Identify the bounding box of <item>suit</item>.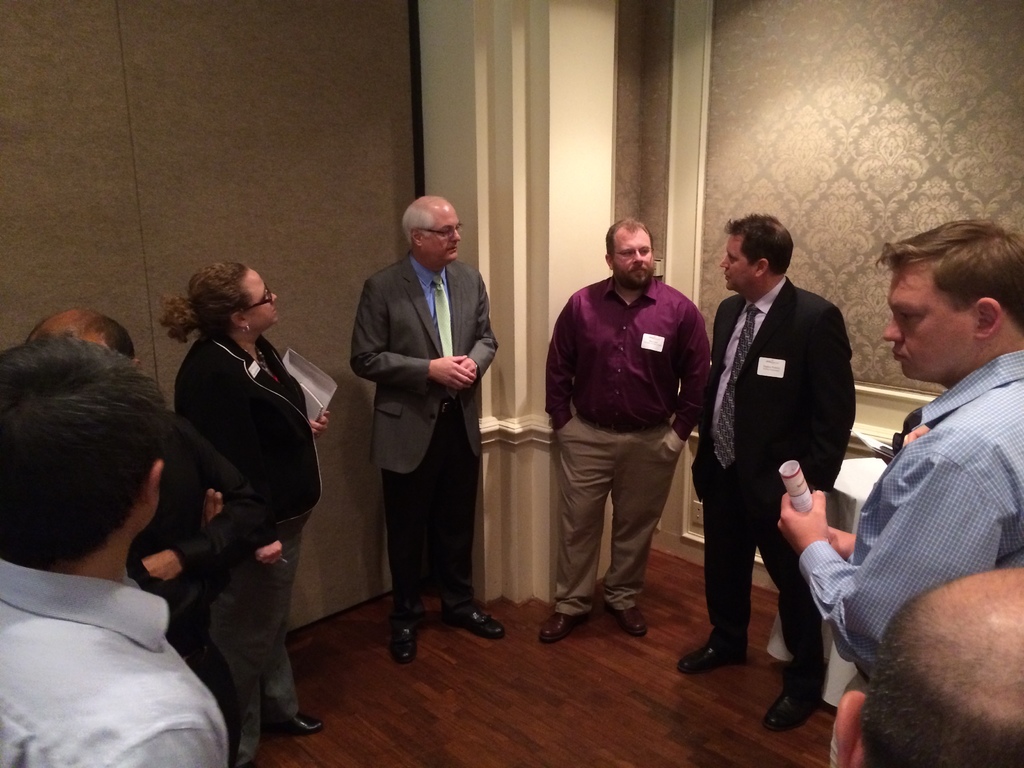
175 330 330 767.
